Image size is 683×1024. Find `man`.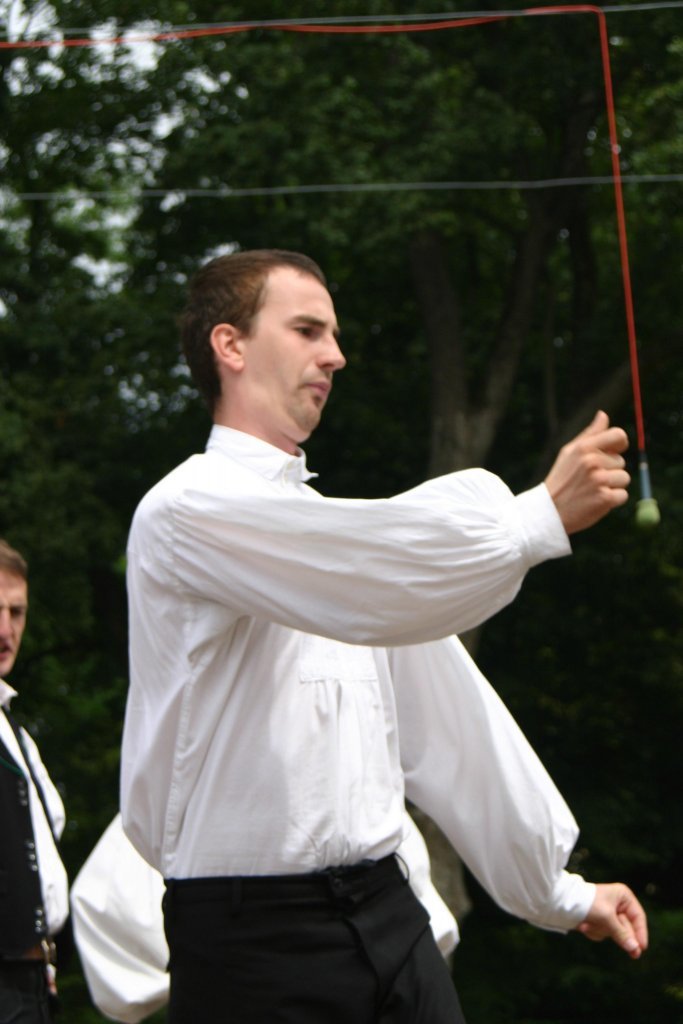
x1=81 y1=173 x2=646 y2=1005.
